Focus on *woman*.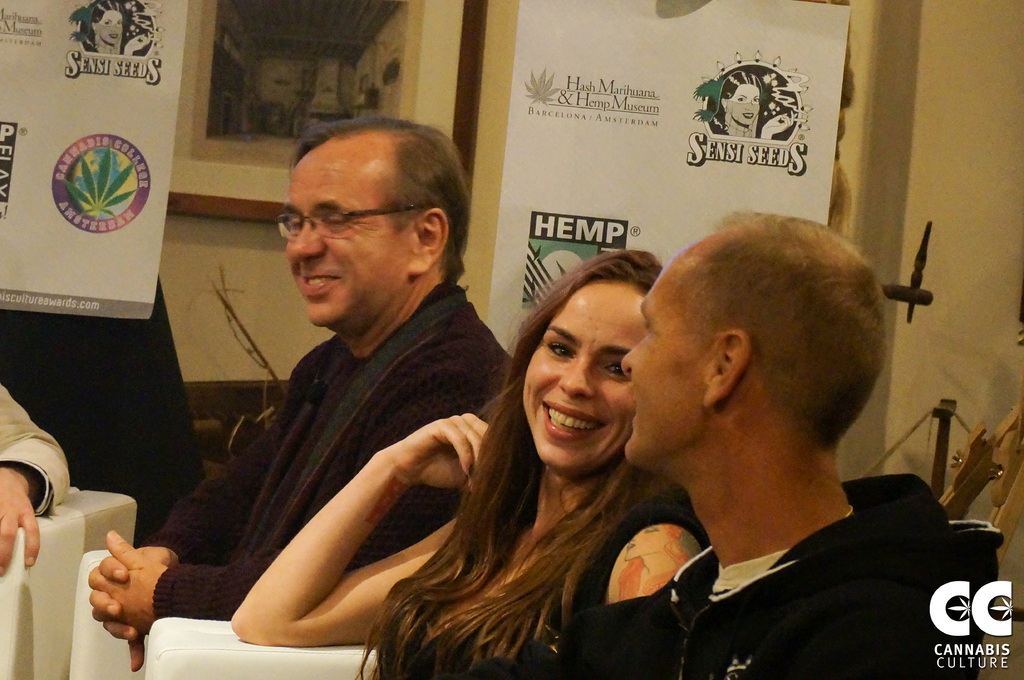
Focused at bbox=(264, 189, 793, 668).
